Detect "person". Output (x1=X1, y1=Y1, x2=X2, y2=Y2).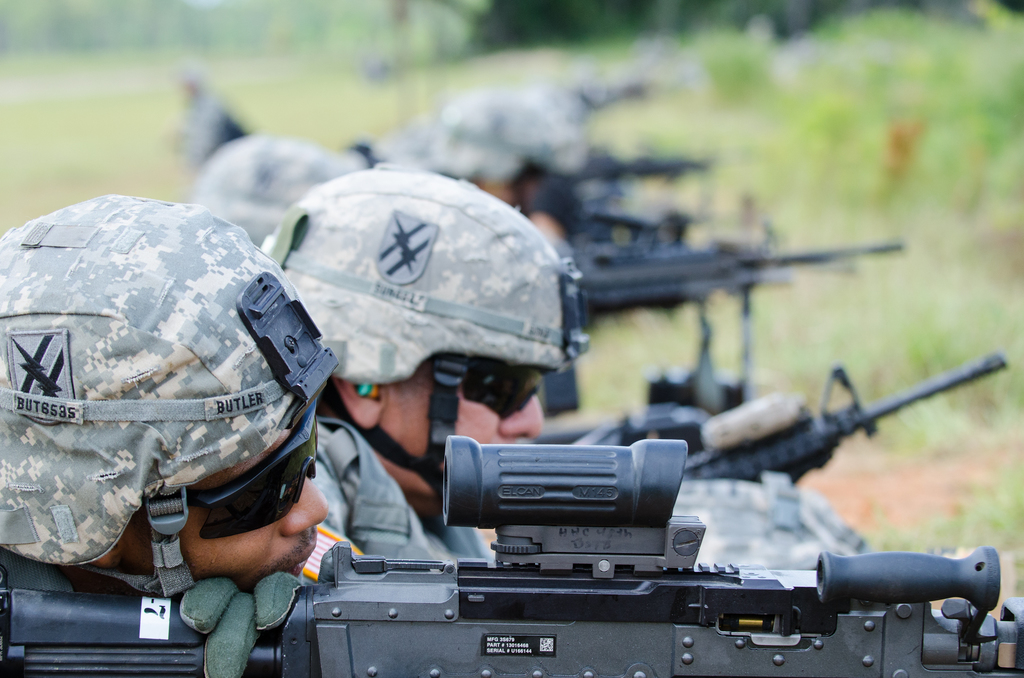
(x1=158, y1=70, x2=244, y2=171).
